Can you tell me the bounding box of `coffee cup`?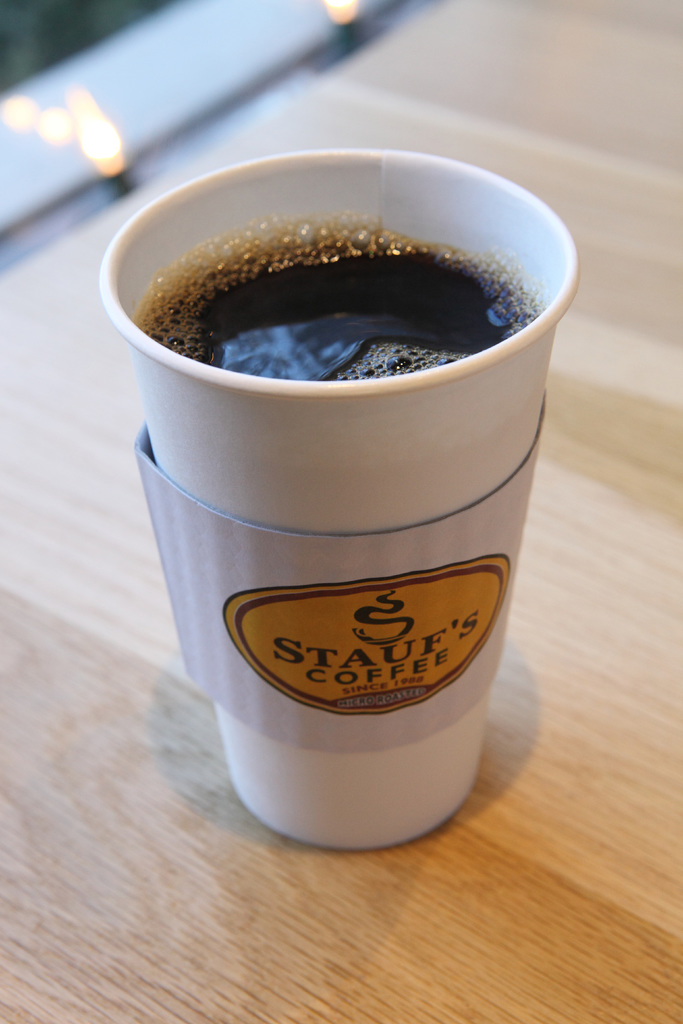
99,147,580,854.
